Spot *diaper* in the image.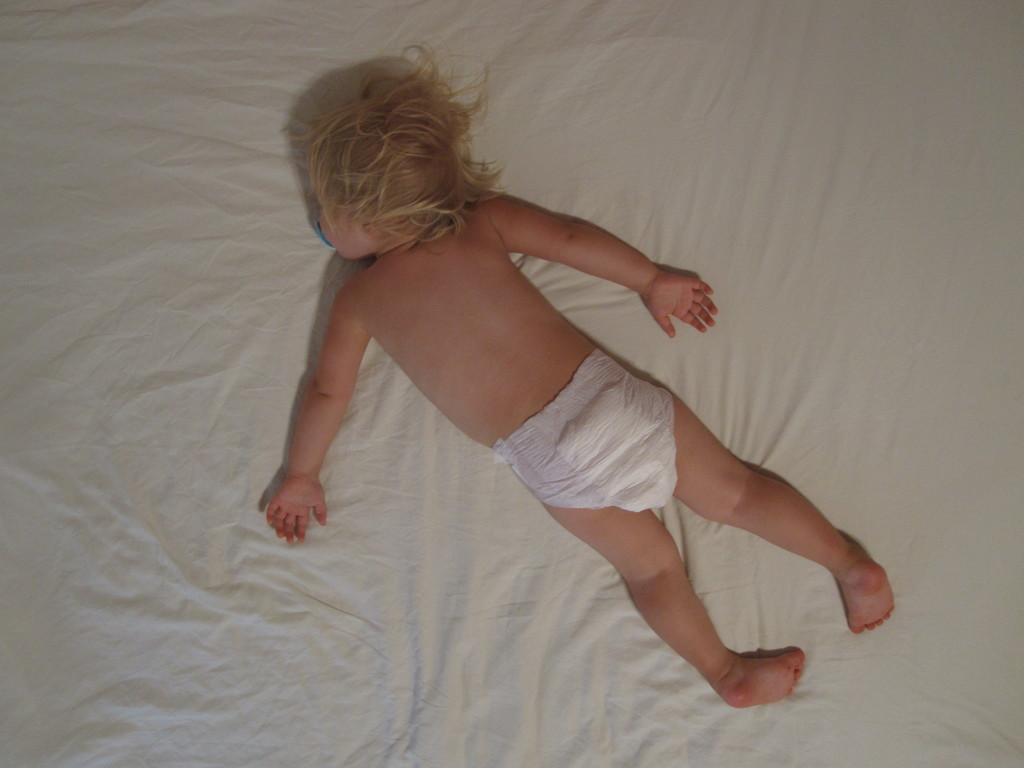
*diaper* found at 488:350:677:516.
